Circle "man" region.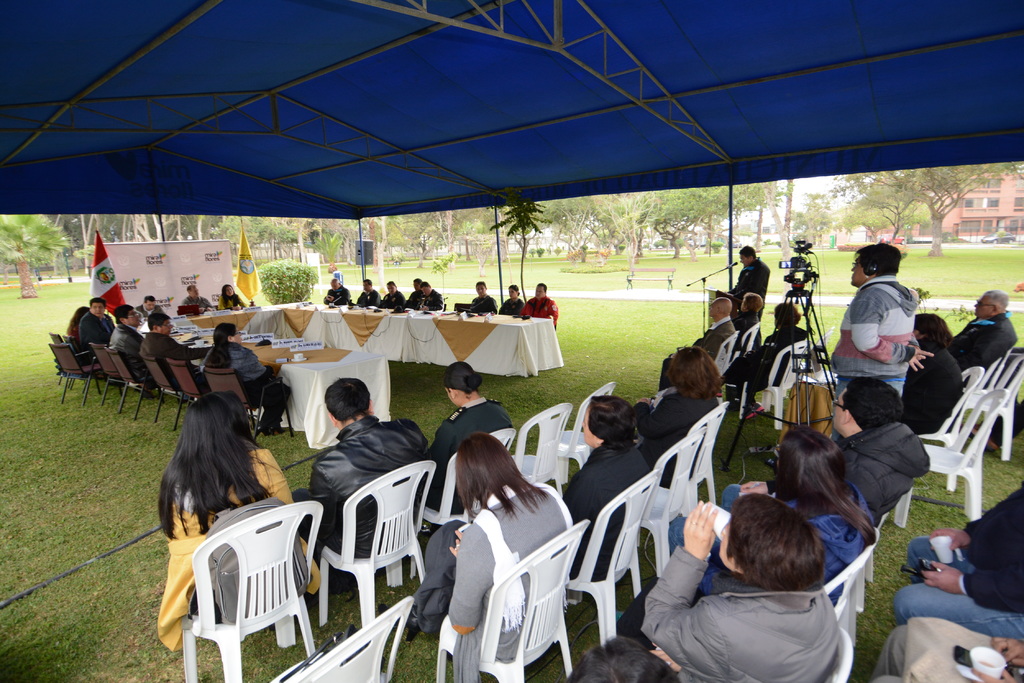
Region: (951,287,1019,374).
